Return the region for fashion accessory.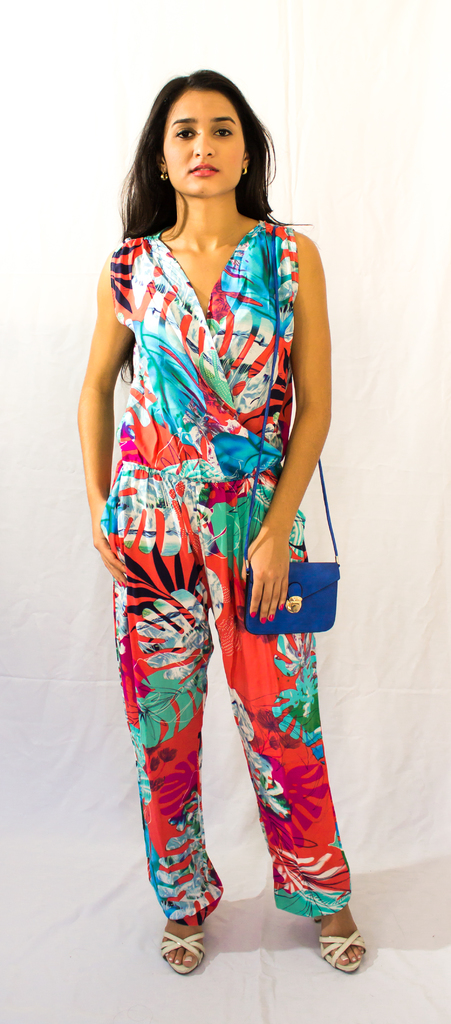
<box>247,611,256,618</box>.
